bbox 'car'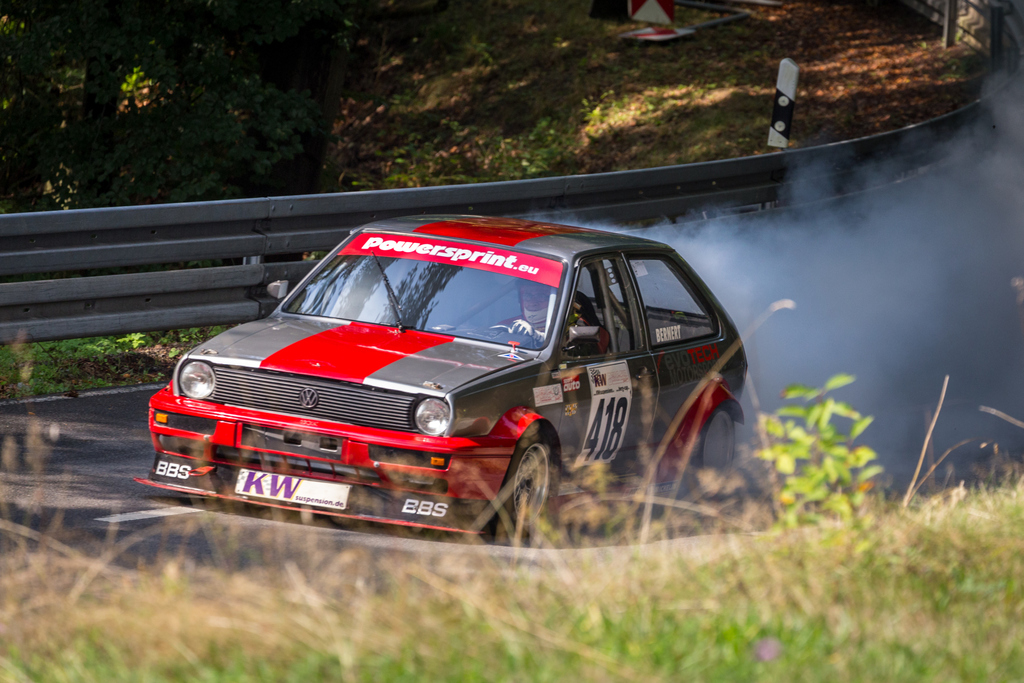
select_region(136, 216, 769, 549)
